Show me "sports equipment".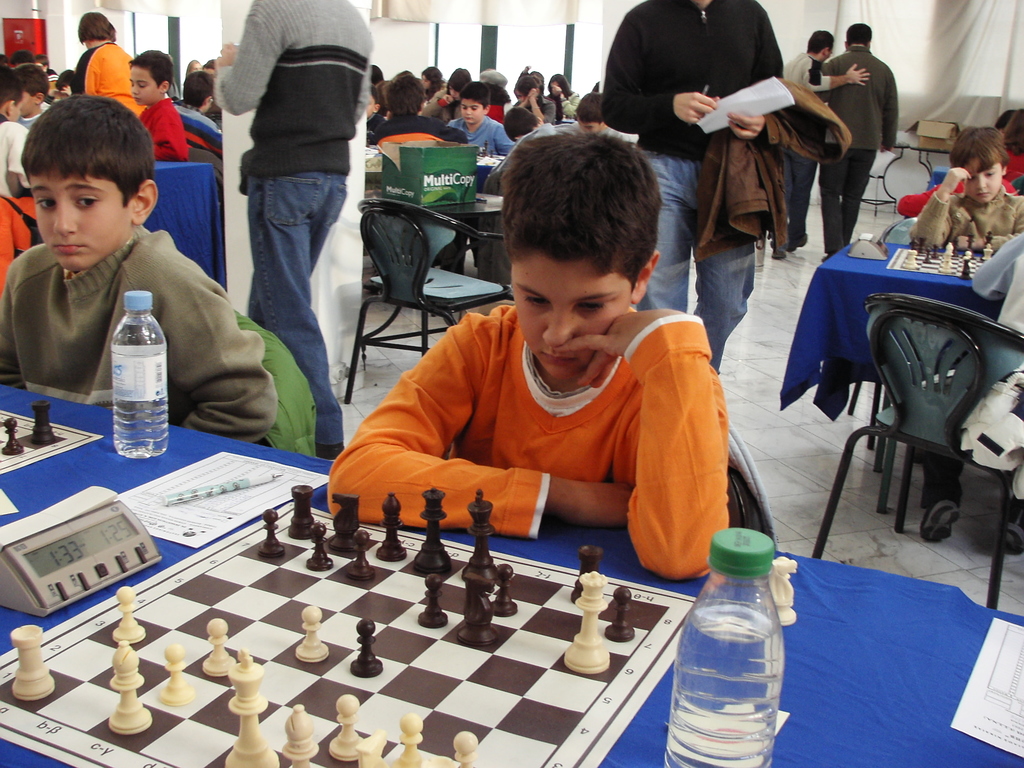
"sports equipment" is here: rect(571, 545, 600, 603).
